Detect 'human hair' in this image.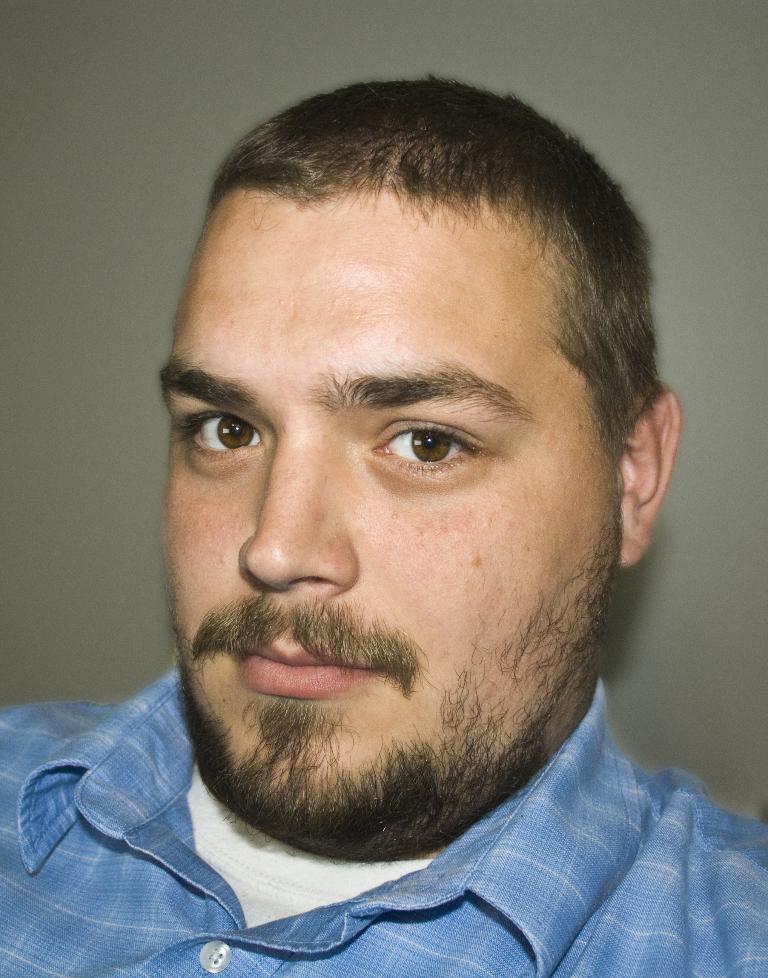
Detection: bbox(143, 78, 637, 476).
